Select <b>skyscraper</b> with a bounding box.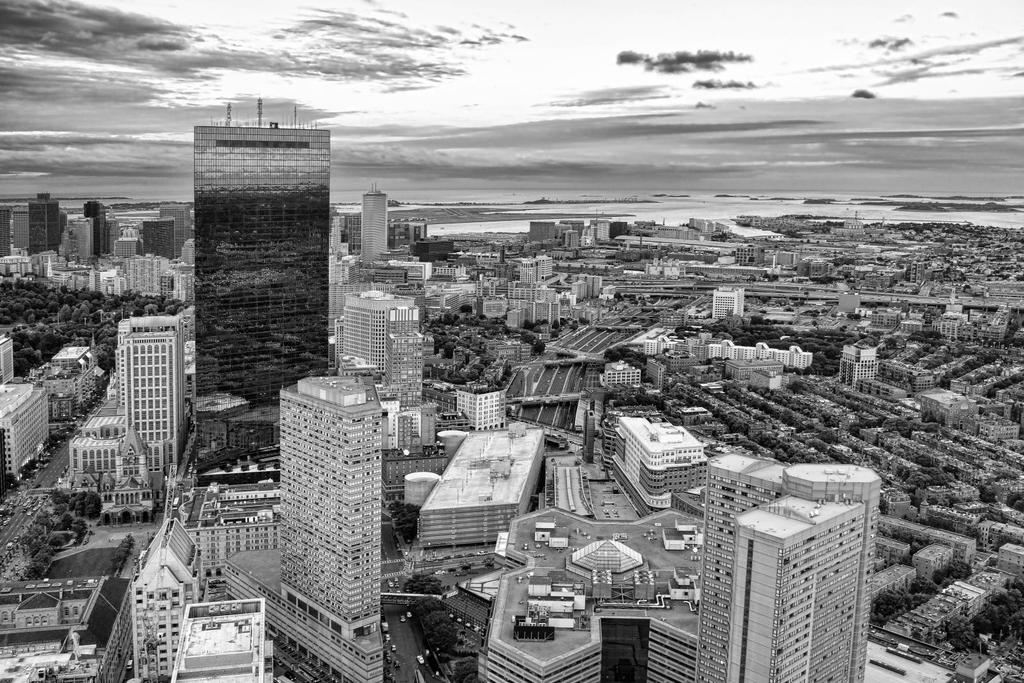
(left=361, top=180, right=388, bottom=267).
